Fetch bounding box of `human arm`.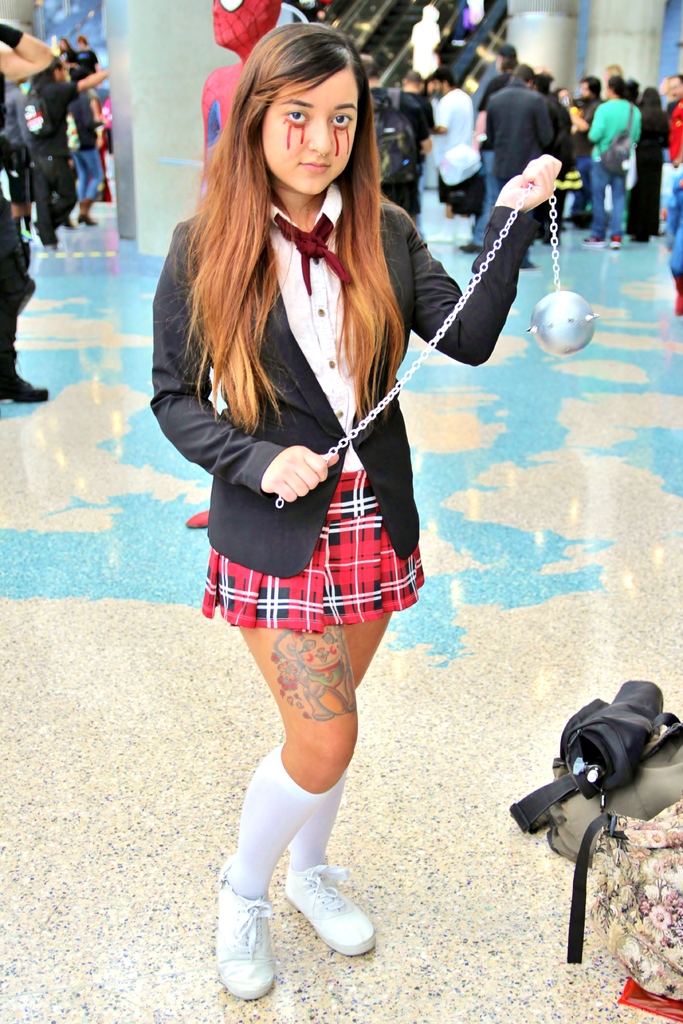
Bbox: l=534, t=99, r=555, b=153.
